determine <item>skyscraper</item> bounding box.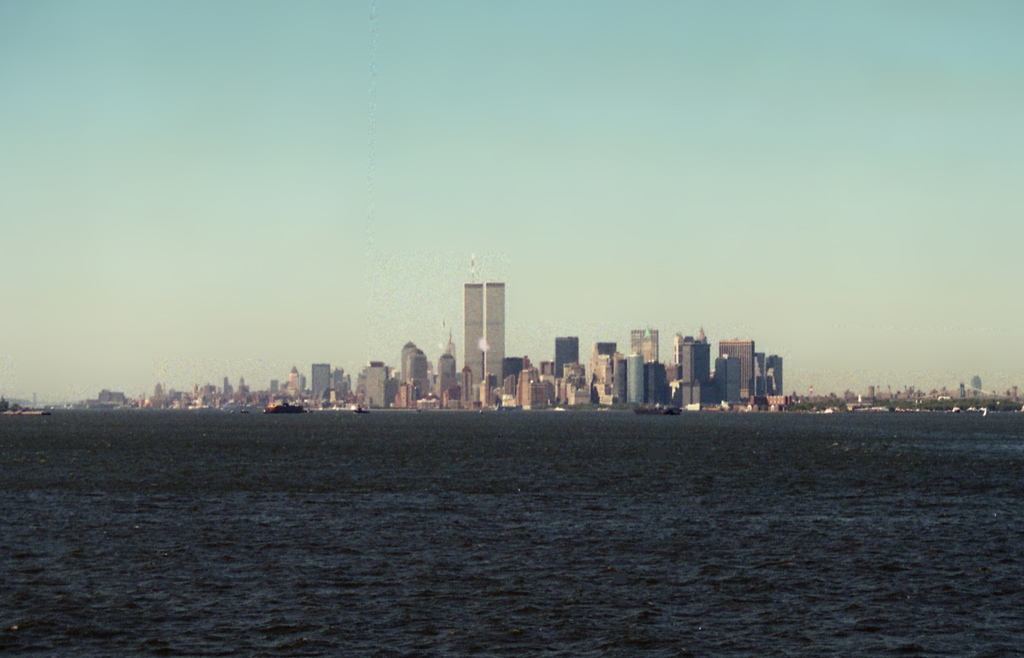
Determined: [626, 321, 657, 359].
